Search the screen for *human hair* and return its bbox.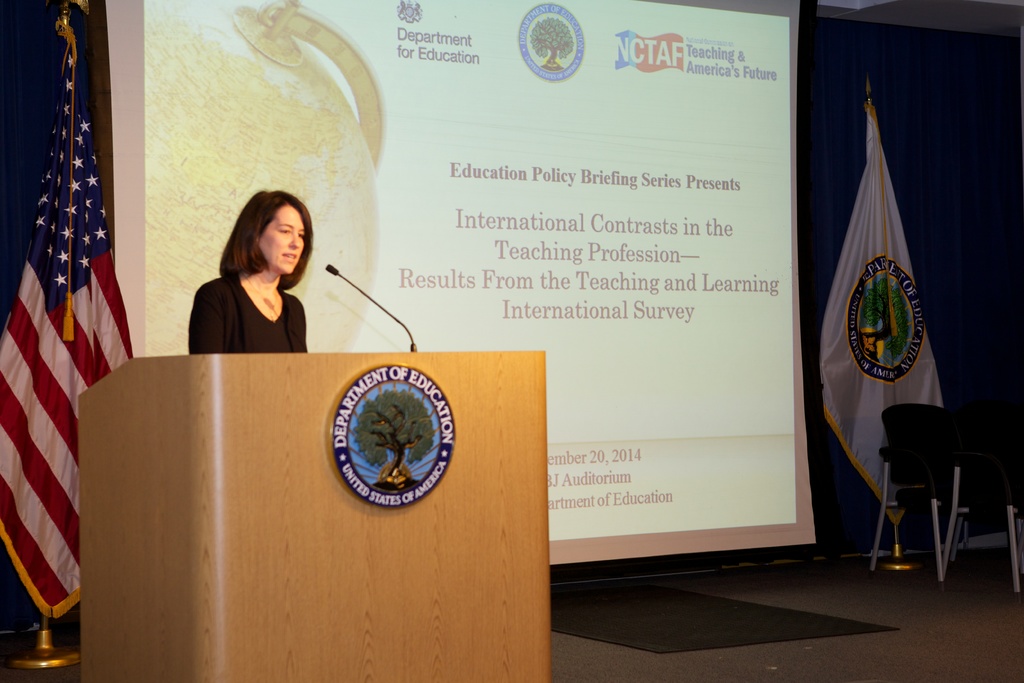
Found: 215/190/304/300.
